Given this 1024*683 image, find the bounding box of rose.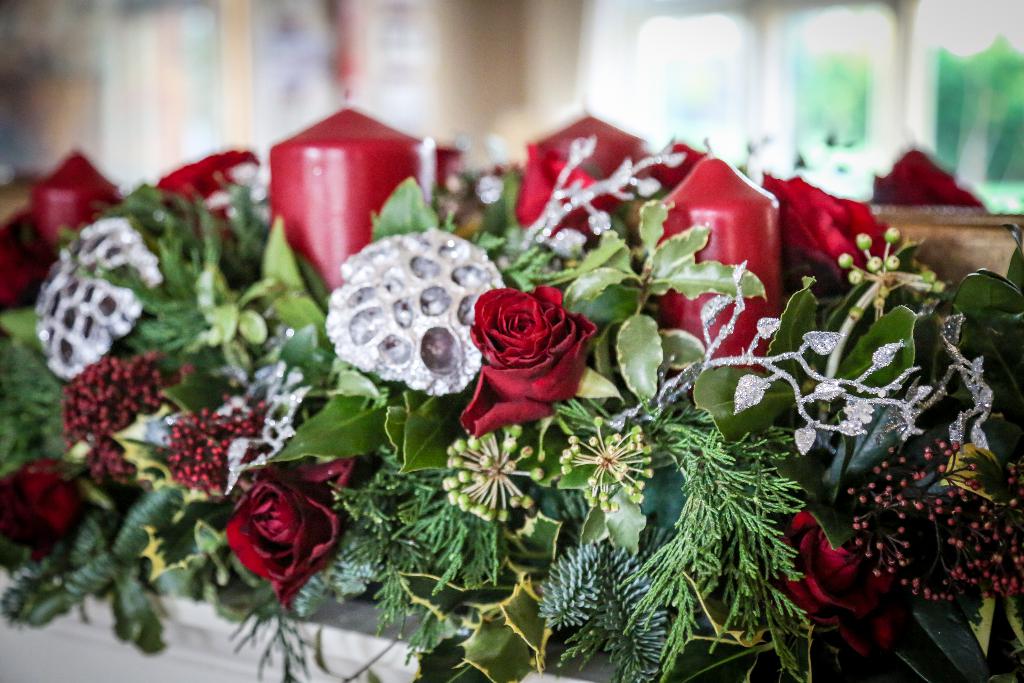
<bbox>0, 458, 86, 563</bbox>.
